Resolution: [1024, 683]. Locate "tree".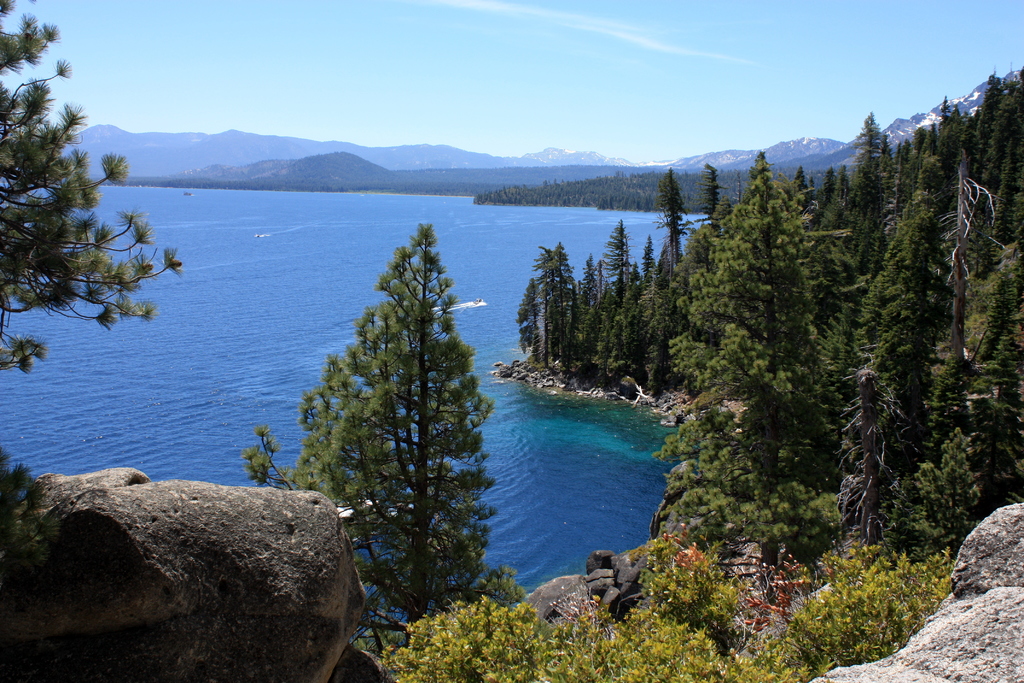
0 0 183 378.
